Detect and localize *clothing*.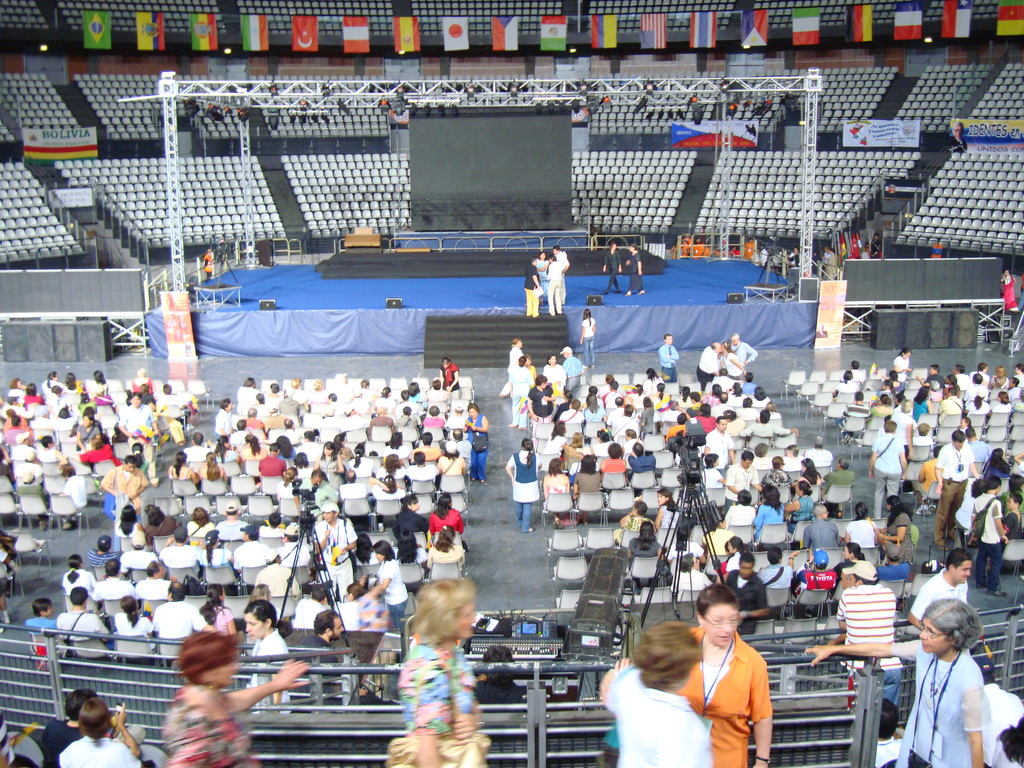
Localized at 694, 346, 717, 392.
